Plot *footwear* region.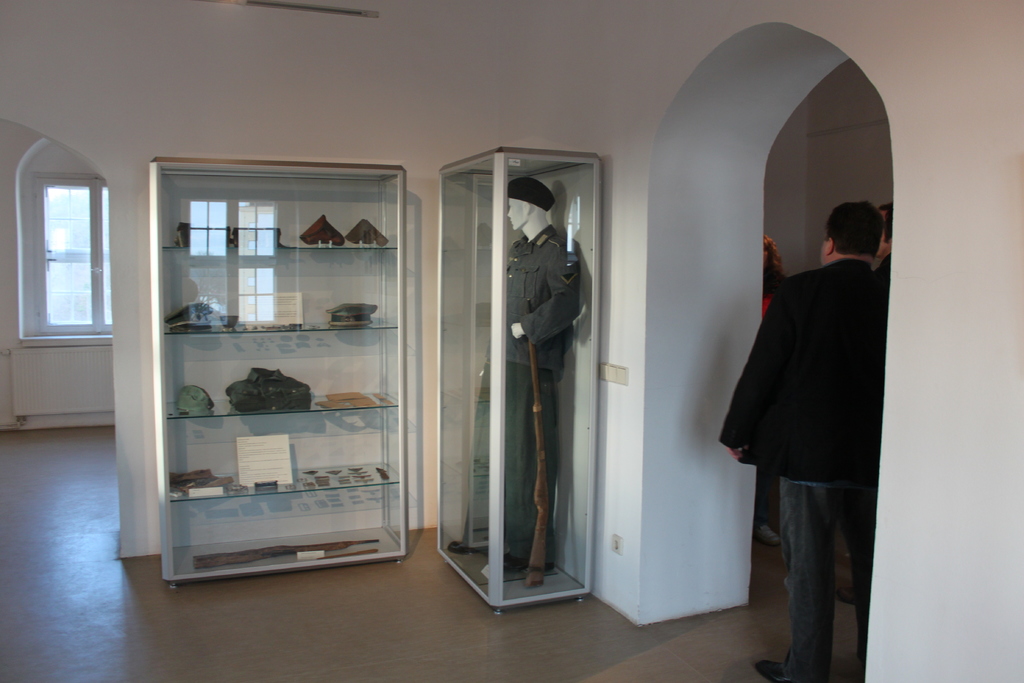
Plotted at x1=444 y1=539 x2=494 y2=558.
